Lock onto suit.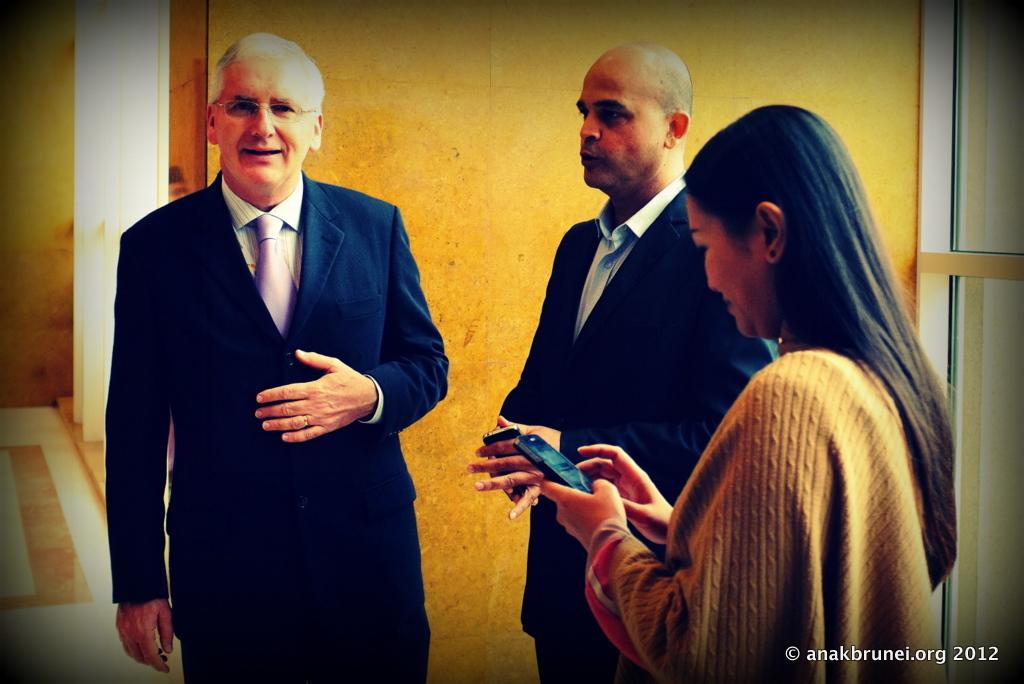
Locked: [498, 171, 779, 682].
